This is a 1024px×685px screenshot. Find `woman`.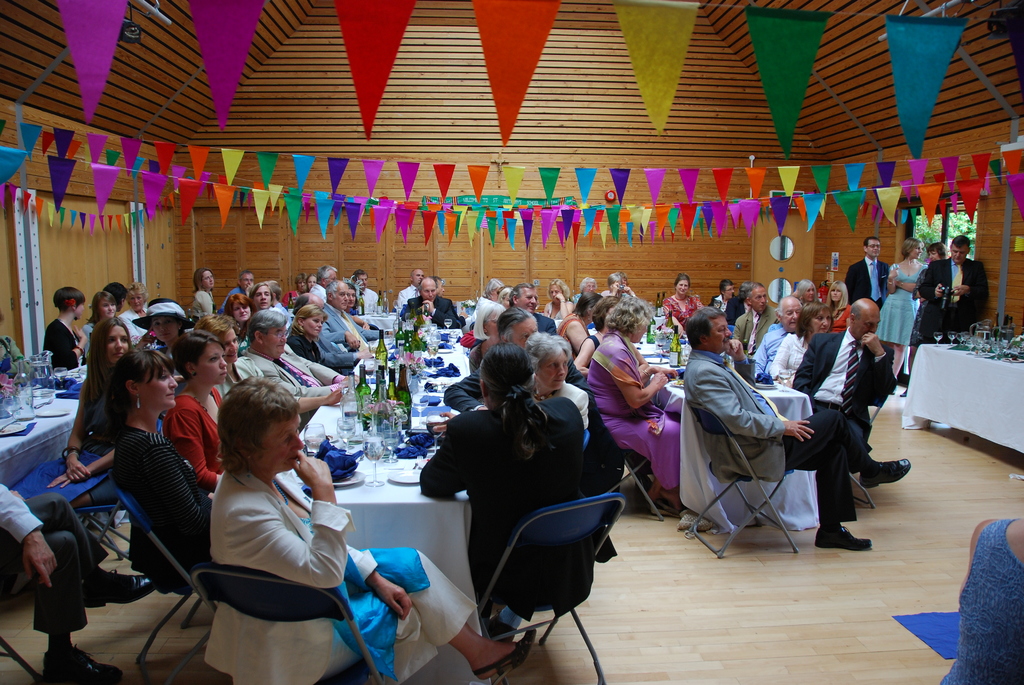
Bounding box: bbox(482, 283, 515, 335).
